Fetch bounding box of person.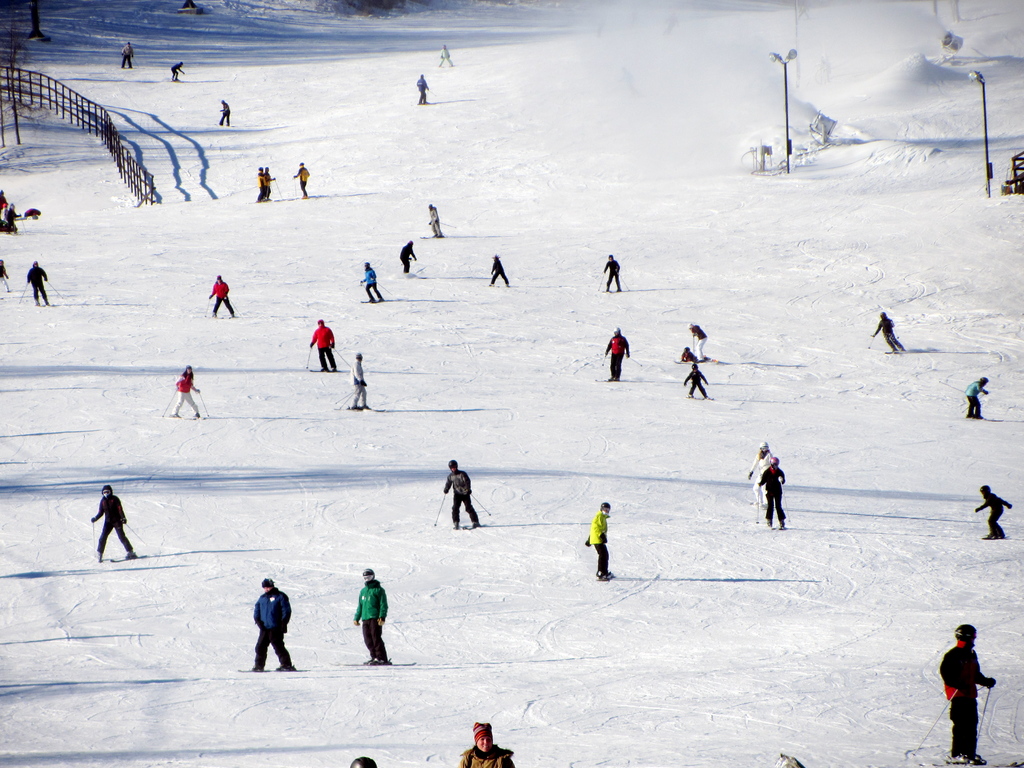
Bbox: 975, 484, 1020, 541.
